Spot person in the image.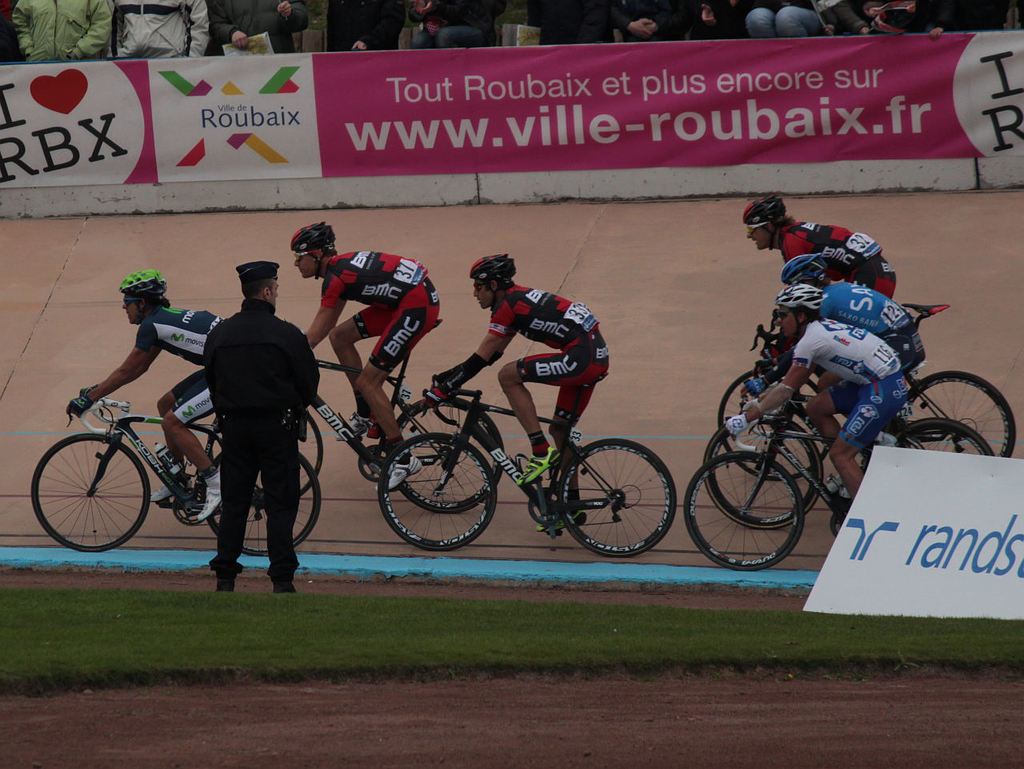
person found at [296, 222, 440, 486].
